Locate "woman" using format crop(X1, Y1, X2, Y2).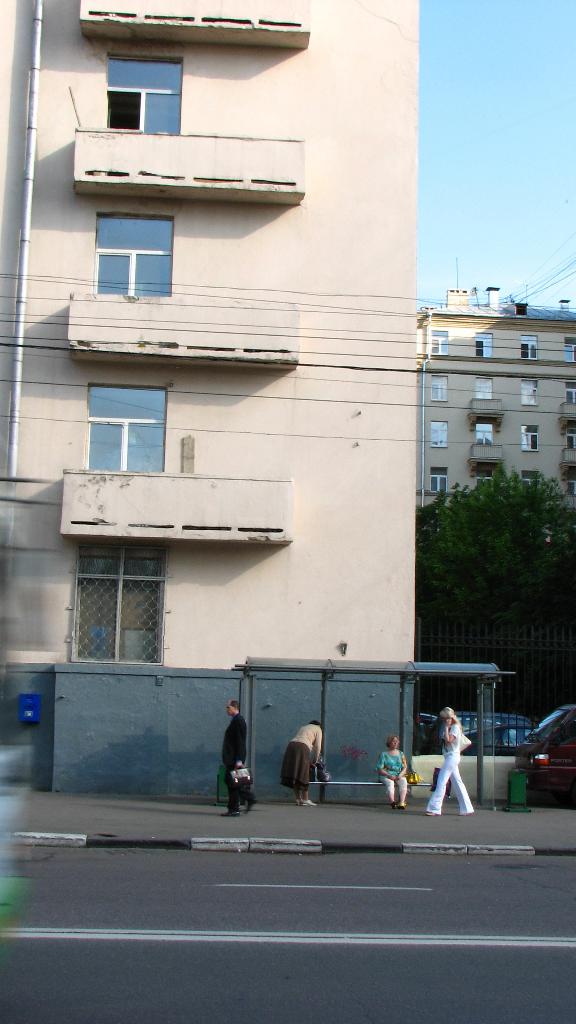
crop(377, 732, 410, 808).
